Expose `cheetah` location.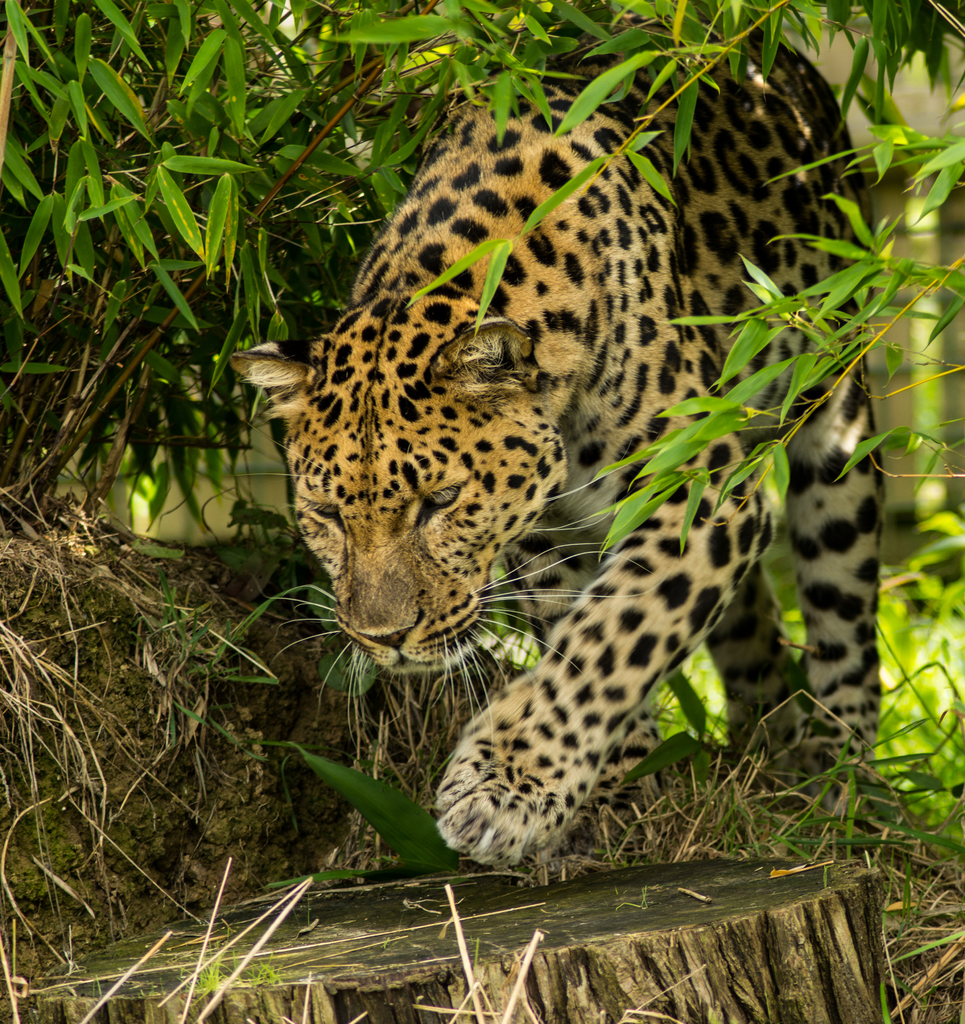
Exposed at (x1=230, y1=8, x2=886, y2=875).
